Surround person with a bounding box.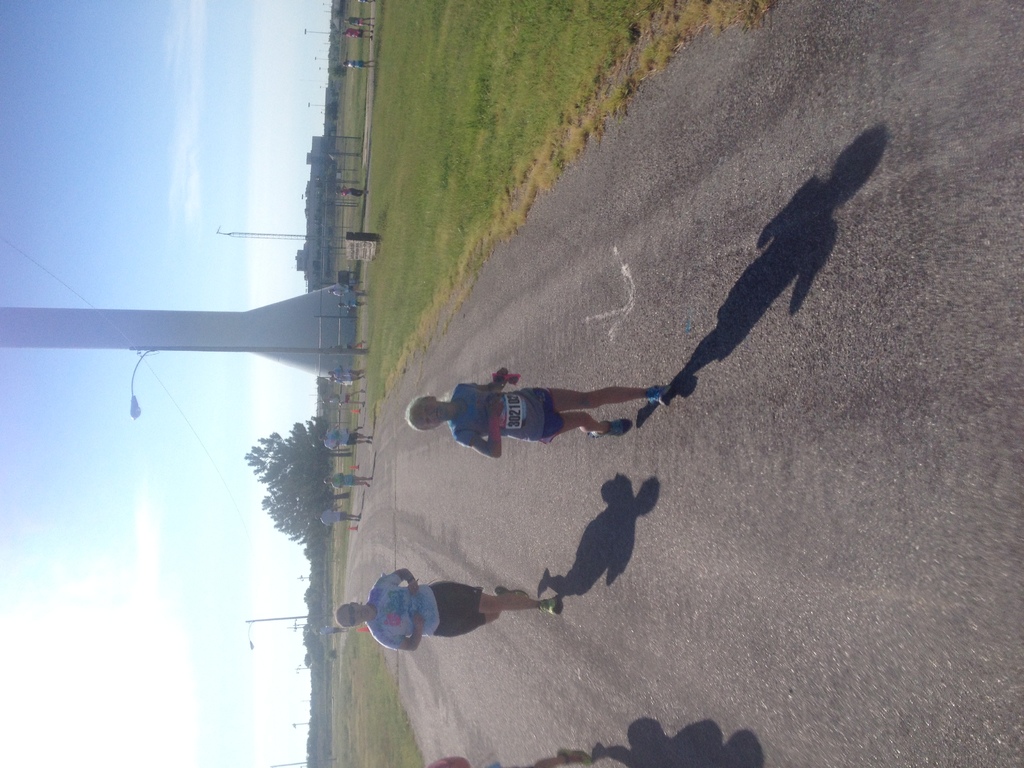
bbox=[407, 365, 676, 461].
